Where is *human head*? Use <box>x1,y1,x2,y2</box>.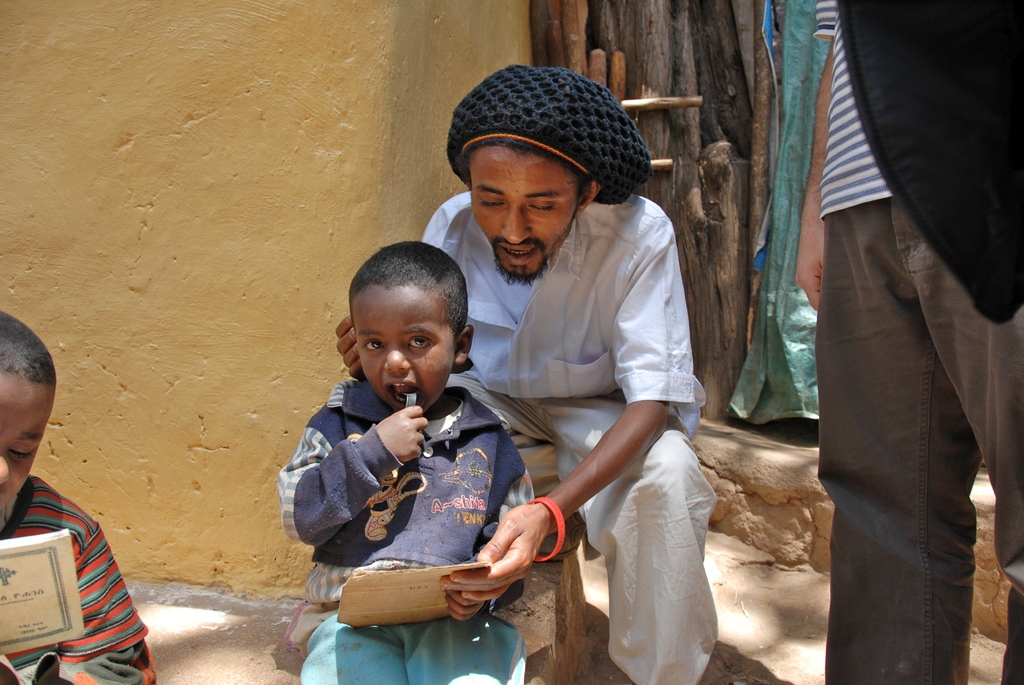
<box>345,240,477,412</box>.
